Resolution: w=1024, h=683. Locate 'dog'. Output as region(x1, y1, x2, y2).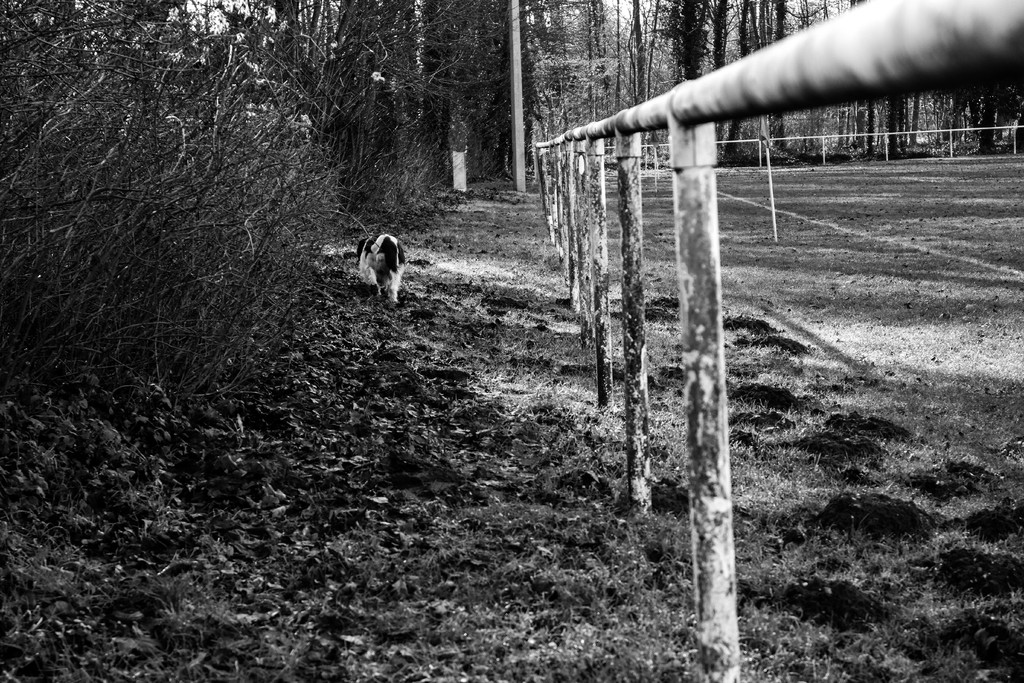
region(359, 234, 405, 304).
